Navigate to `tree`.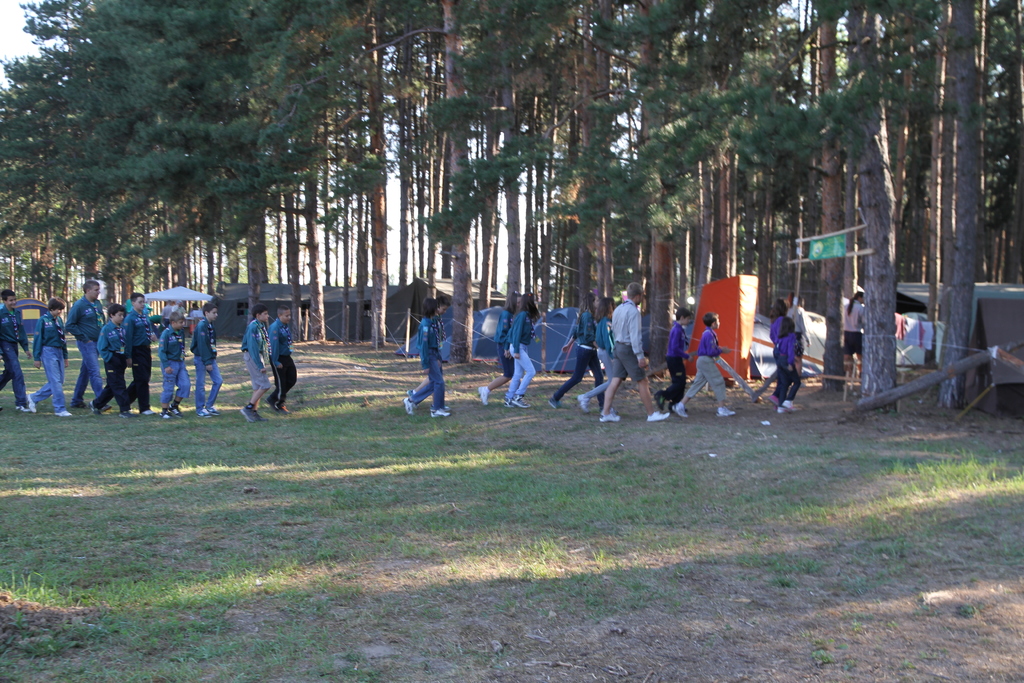
Navigation target: (left=675, top=0, right=814, bottom=379).
